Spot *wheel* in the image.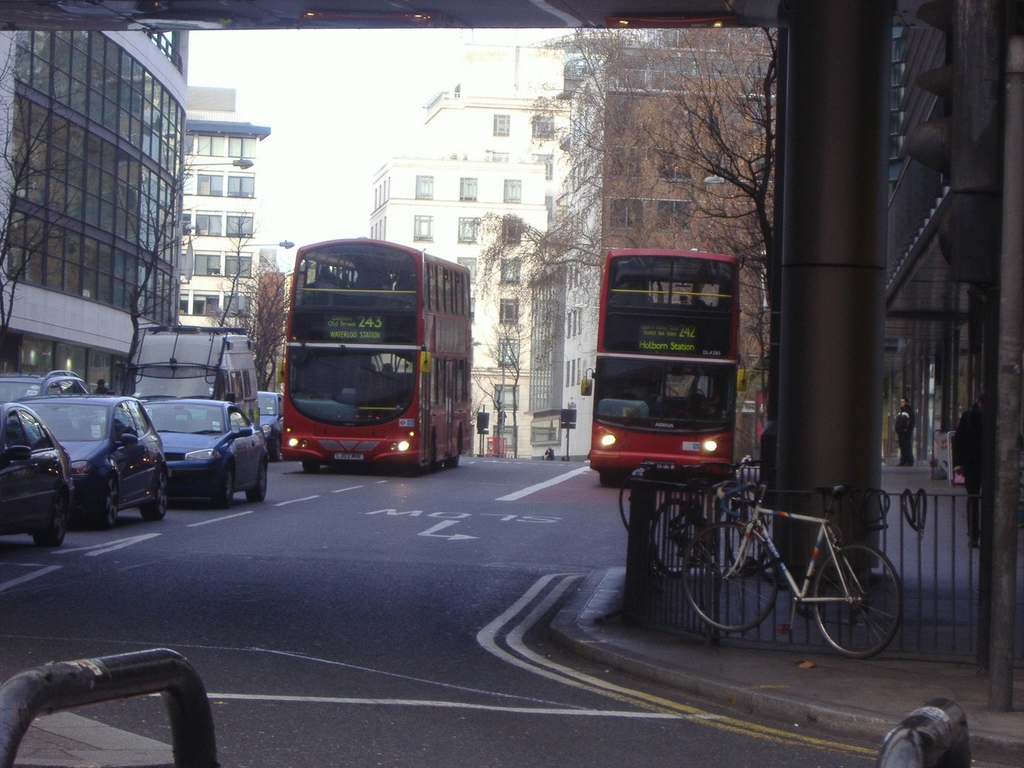
*wheel* found at pyautogui.locateOnScreen(246, 458, 268, 502).
